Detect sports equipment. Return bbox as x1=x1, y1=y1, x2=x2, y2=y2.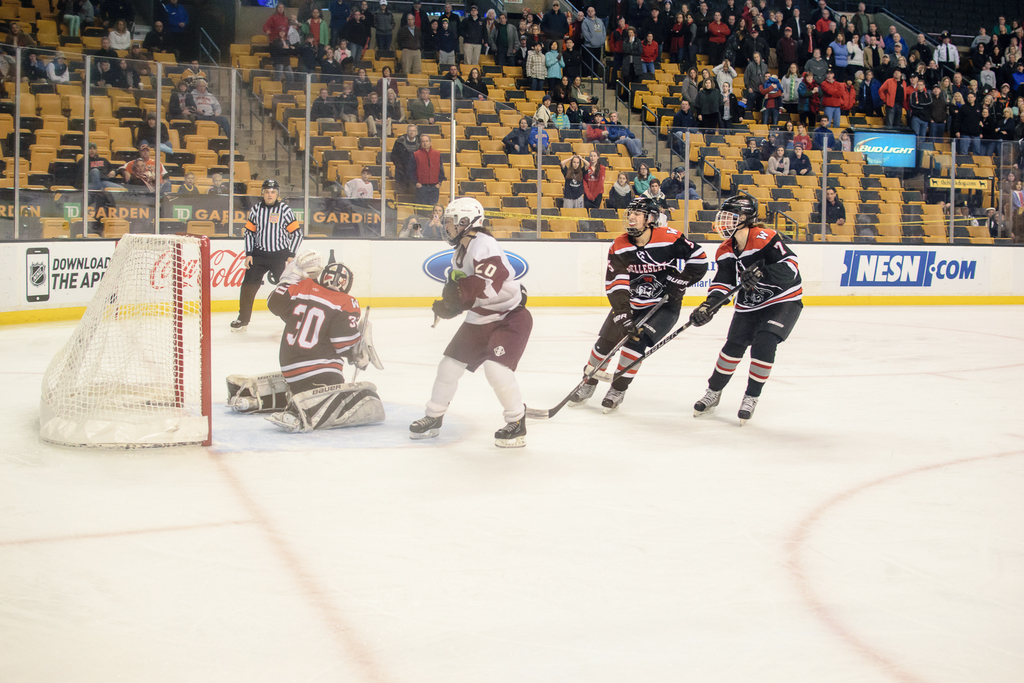
x1=408, y1=410, x2=438, y2=437.
